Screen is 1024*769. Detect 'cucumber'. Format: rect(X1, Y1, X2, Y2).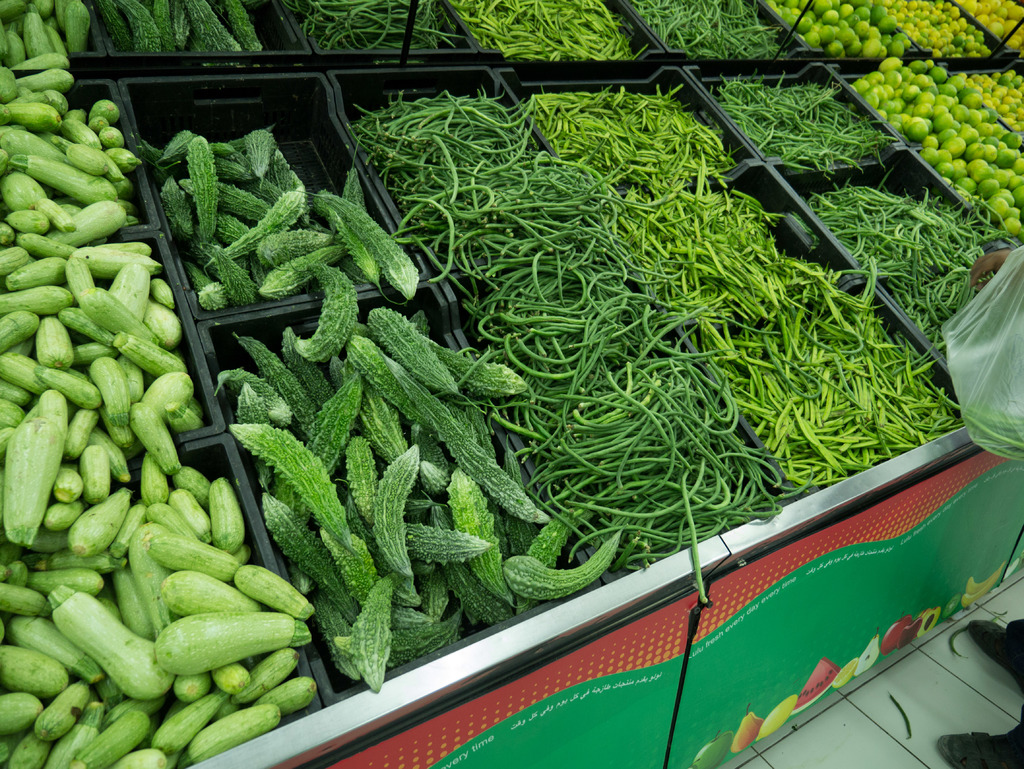
rect(186, 705, 277, 765).
